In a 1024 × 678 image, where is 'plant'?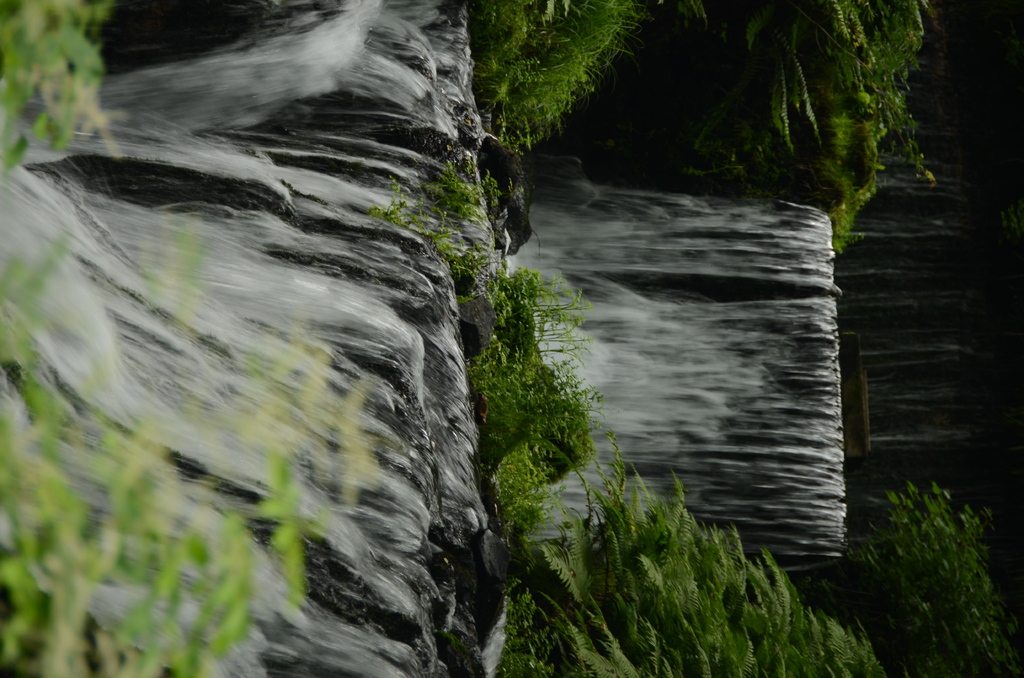
x1=700 y1=0 x2=934 y2=257.
